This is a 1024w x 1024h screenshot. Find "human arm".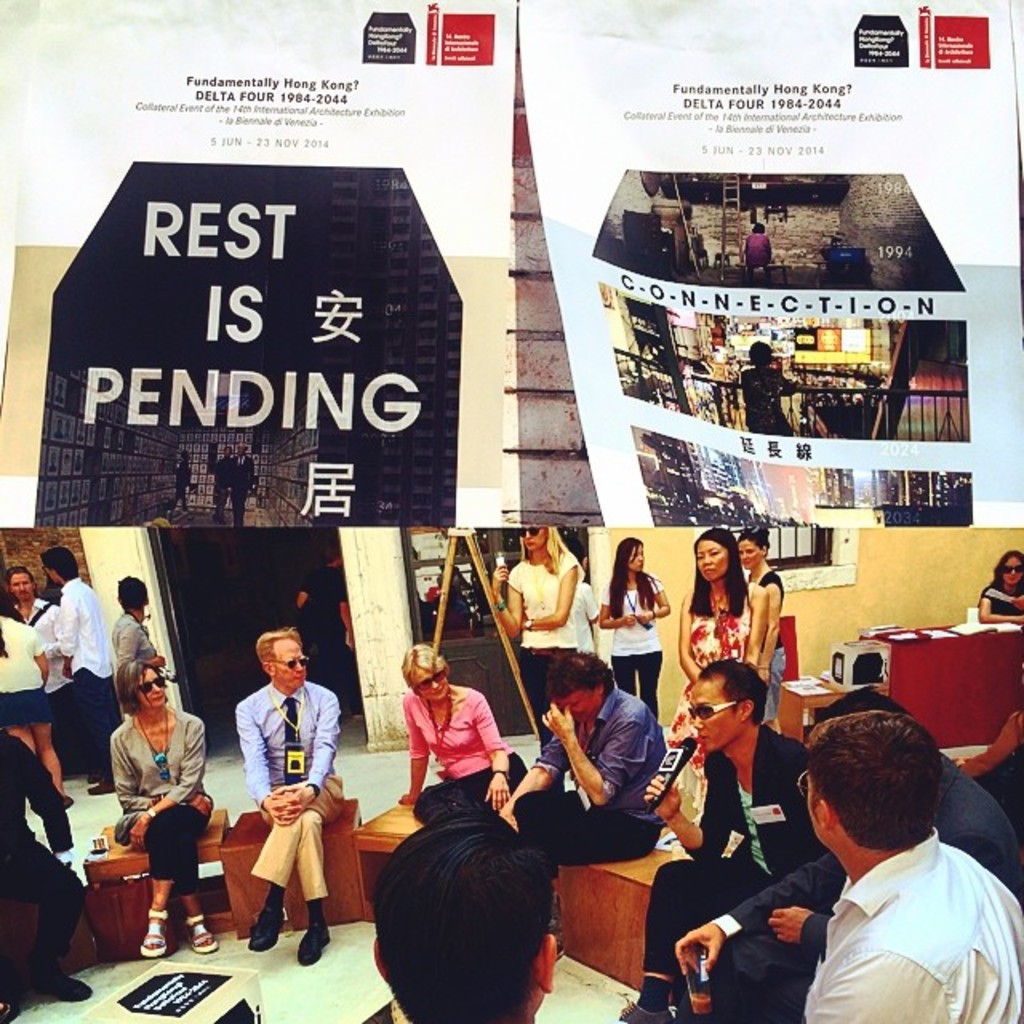
Bounding box: detection(974, 584, 1022, 624).
